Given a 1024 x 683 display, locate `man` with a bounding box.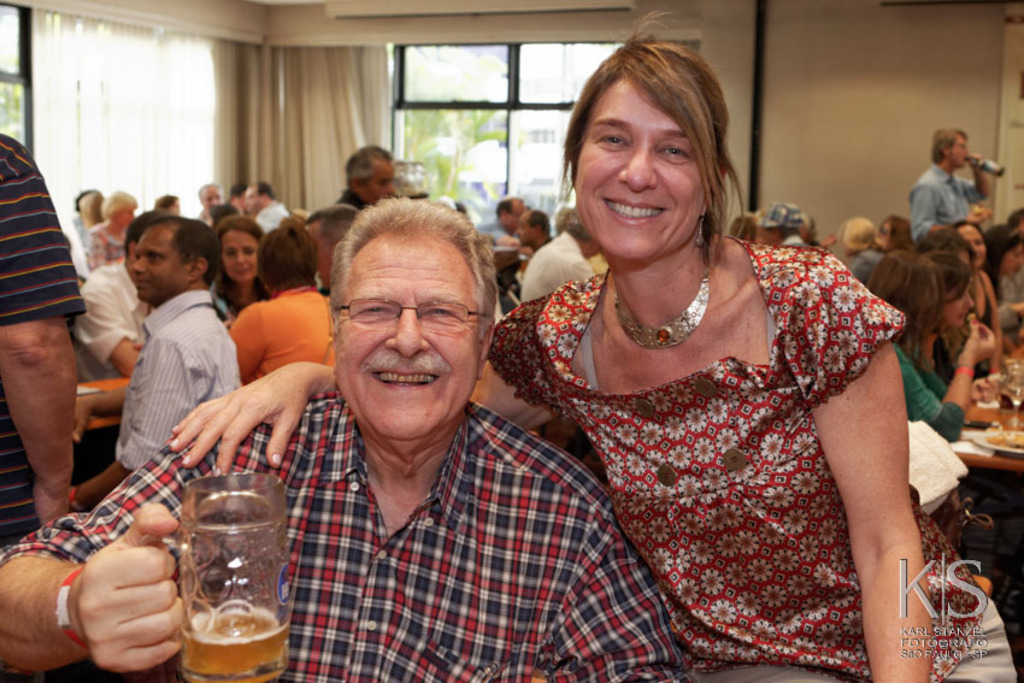
Located: [left=75, top=222, right=246, bottom=505].
